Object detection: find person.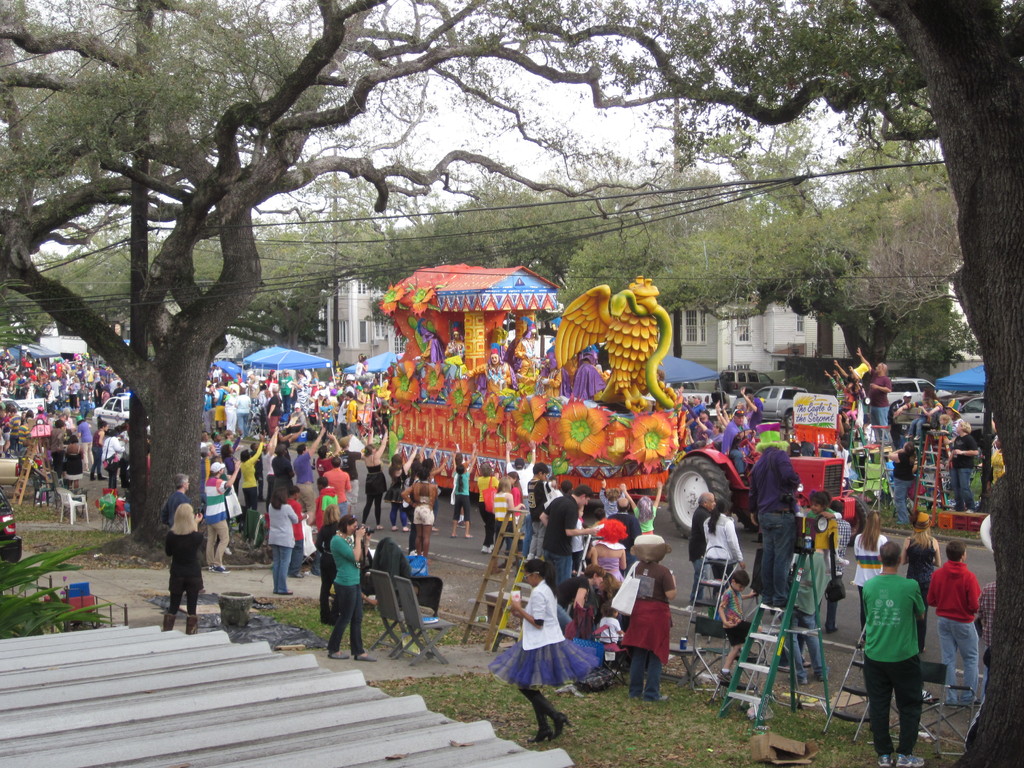
[x1=360, y1=421, x2=390, y2=532].
